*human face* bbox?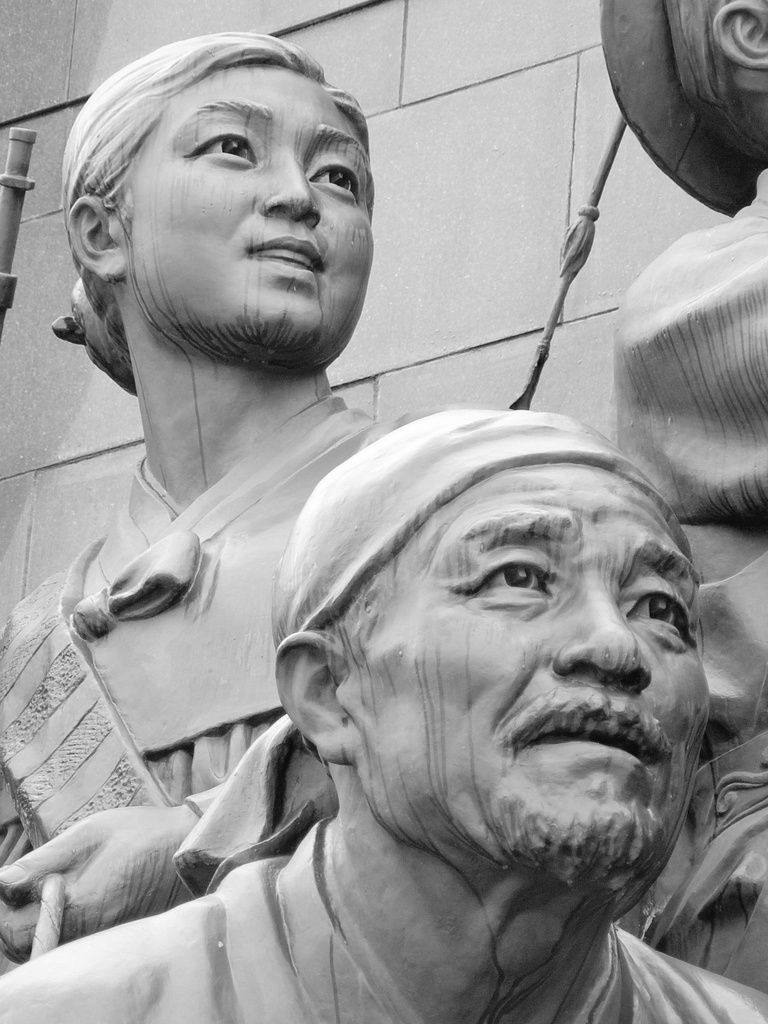
select_region(334, 464, 719, 877)
